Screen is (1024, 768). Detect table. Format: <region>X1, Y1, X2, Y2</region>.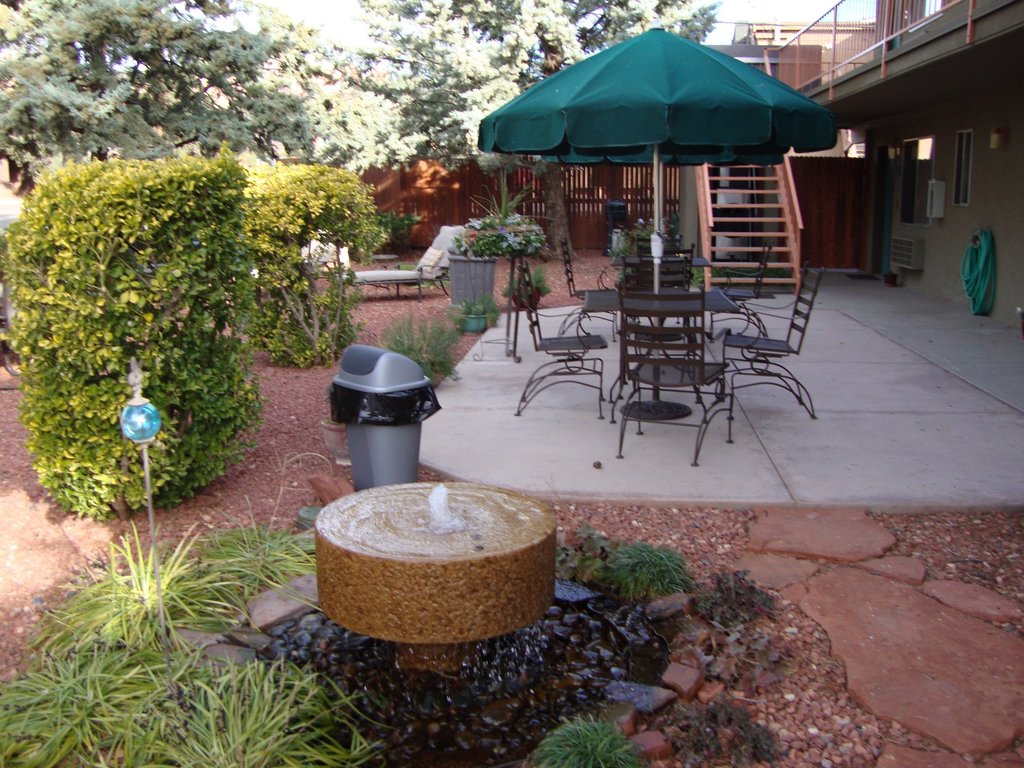
<region>580, 286, 733, 421</region>.
